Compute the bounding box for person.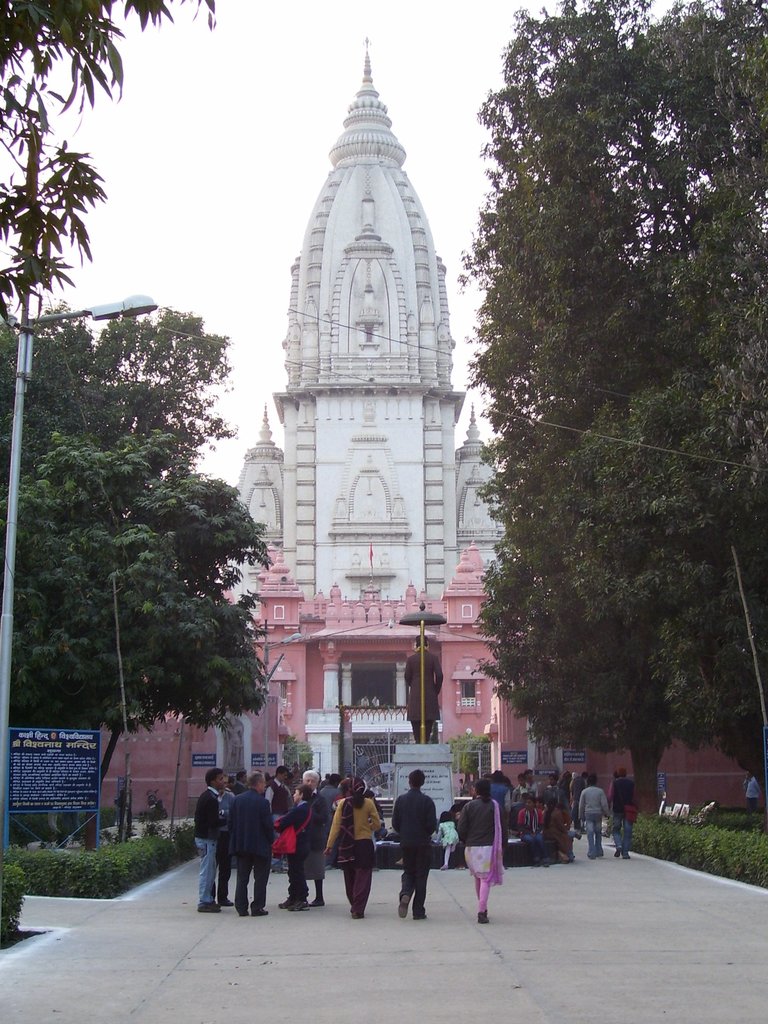
<box>300,758,311,769</box>.
